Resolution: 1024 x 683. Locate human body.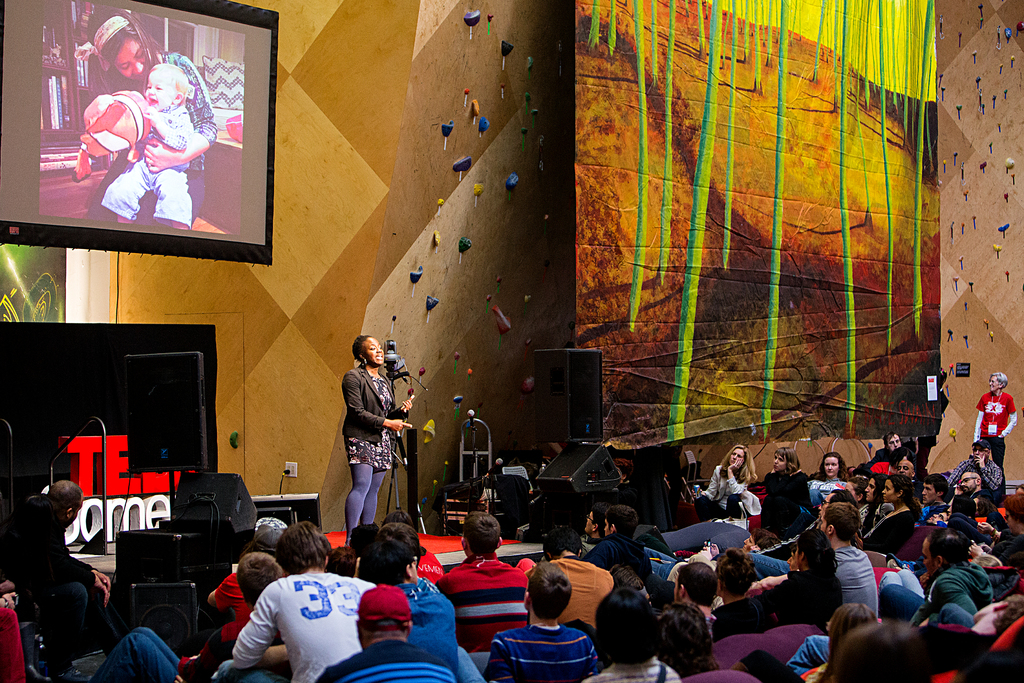
[973, 391, 1022, 483].
